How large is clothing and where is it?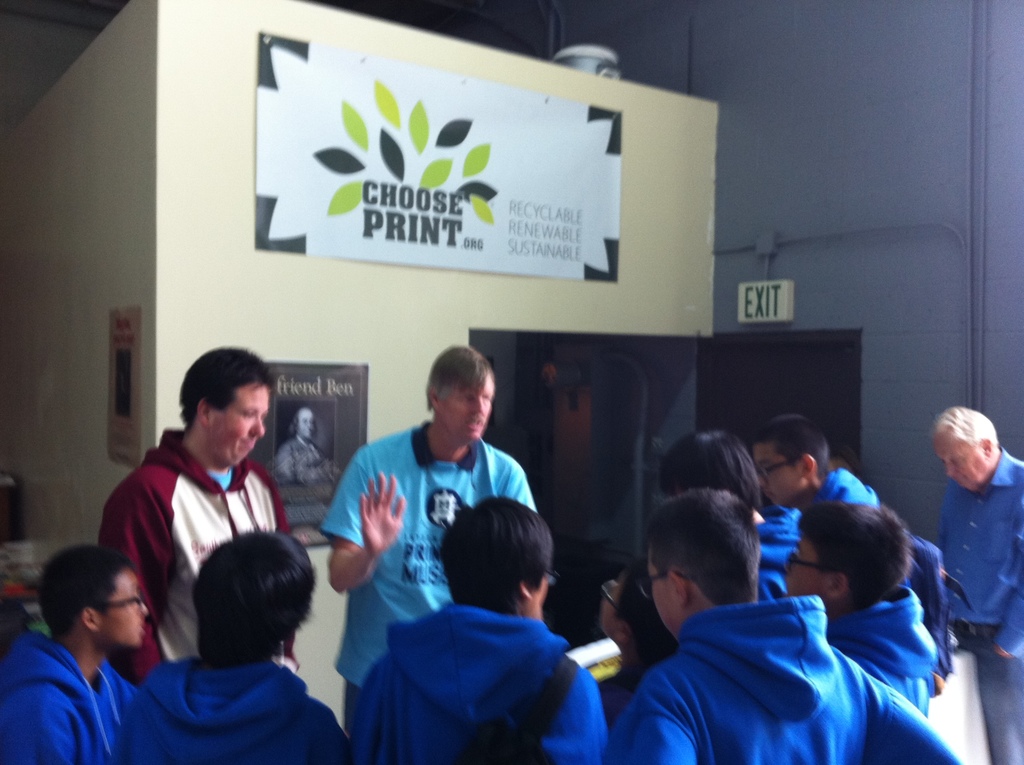
Bounding box: bbox(317, 415, 545, 735).
